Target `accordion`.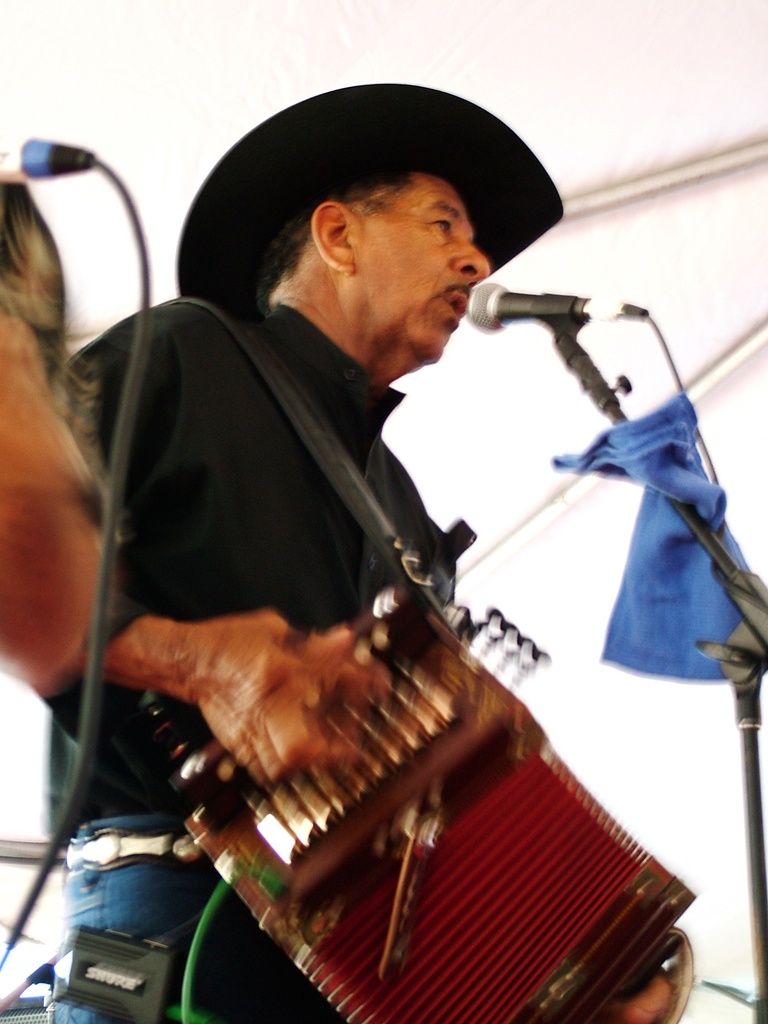
Target region: {"x1": 116, "y1": 279, "x2": 689, "y2": 1023}.
